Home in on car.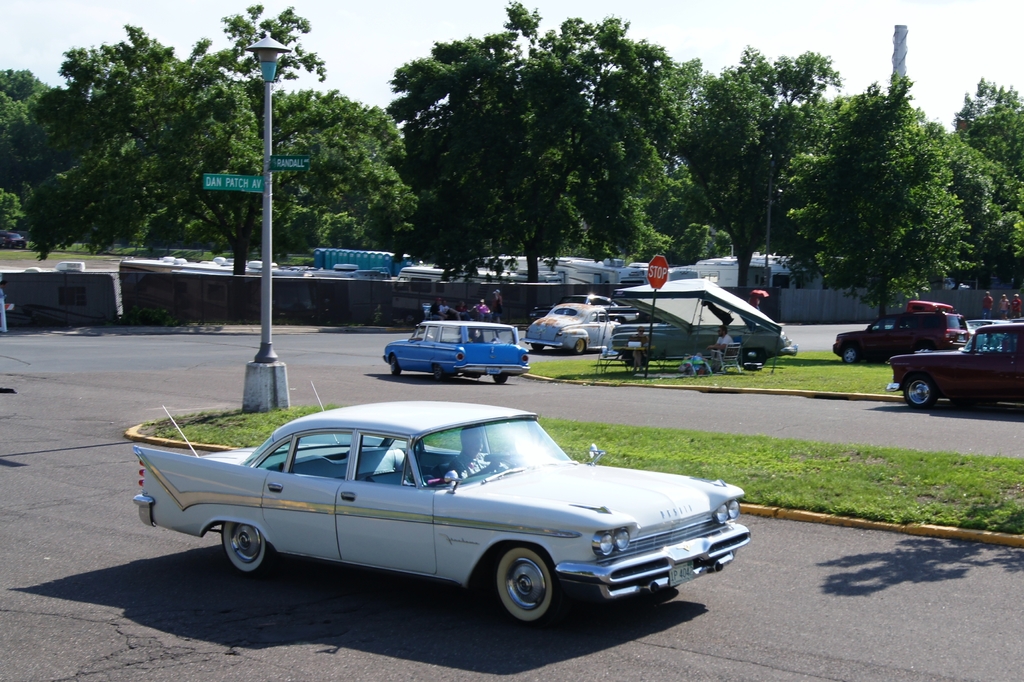
Homed in at x1=520 y1=303 x2=616 y2=354.
